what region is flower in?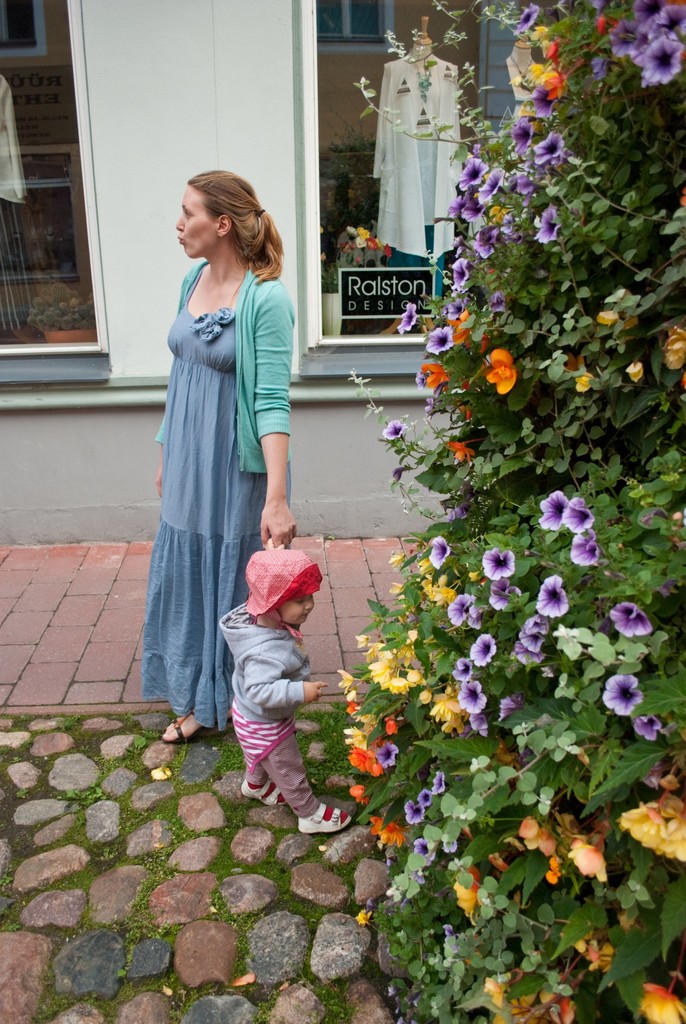
(x1=661, y1=321, x2=685, y2=371).
